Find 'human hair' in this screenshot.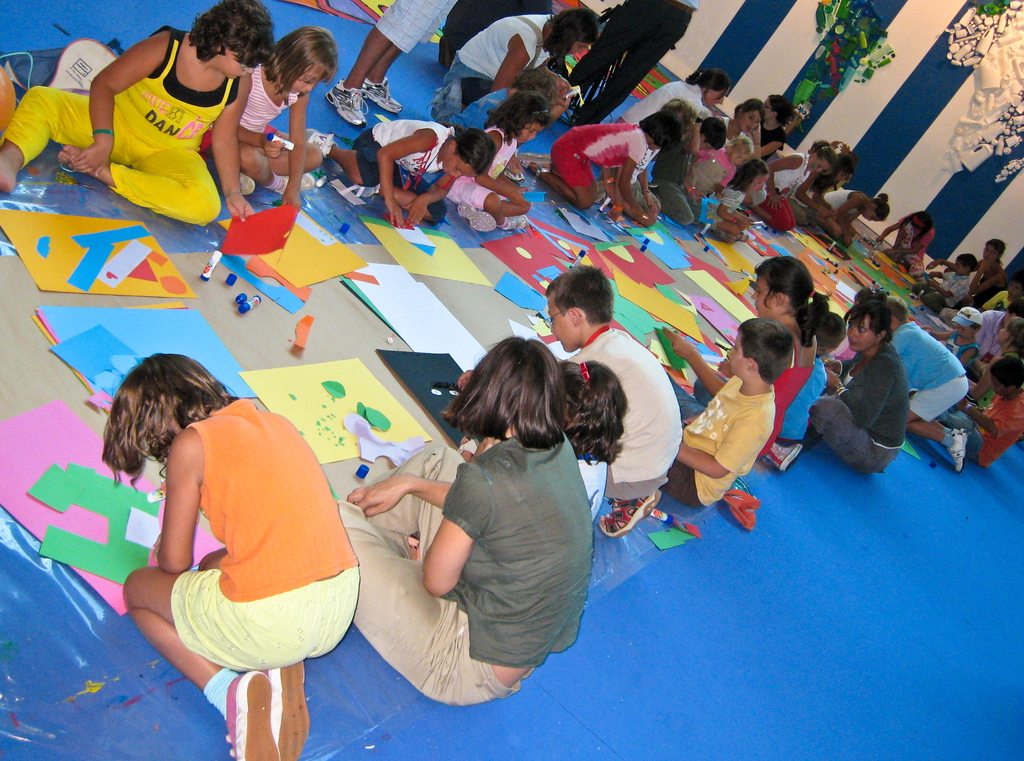
The bounding box for 'human hair' is box=[438, 338, 570, 448].
